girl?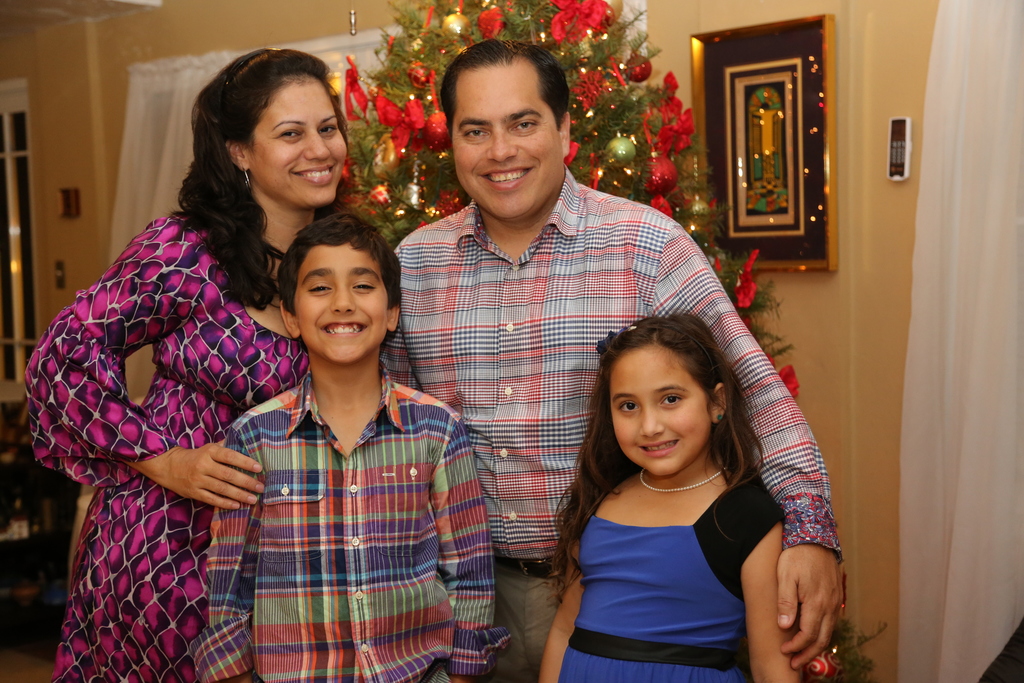
(left=539, top=319, right=805, bottom=682)
